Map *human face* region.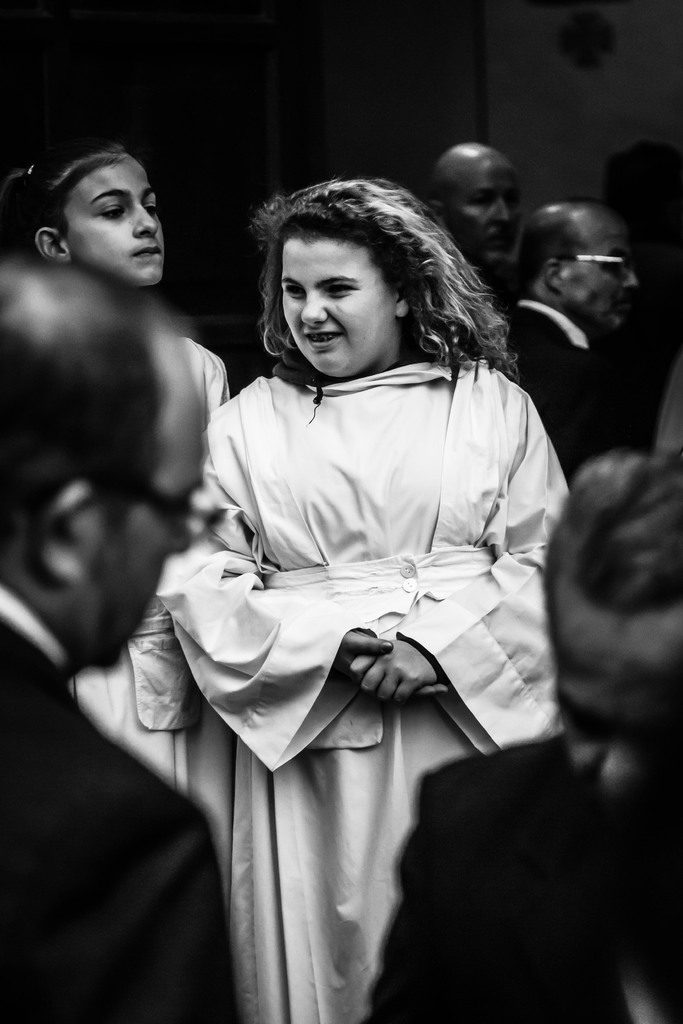
Mapped to detection(97, 349, 246, 689).
